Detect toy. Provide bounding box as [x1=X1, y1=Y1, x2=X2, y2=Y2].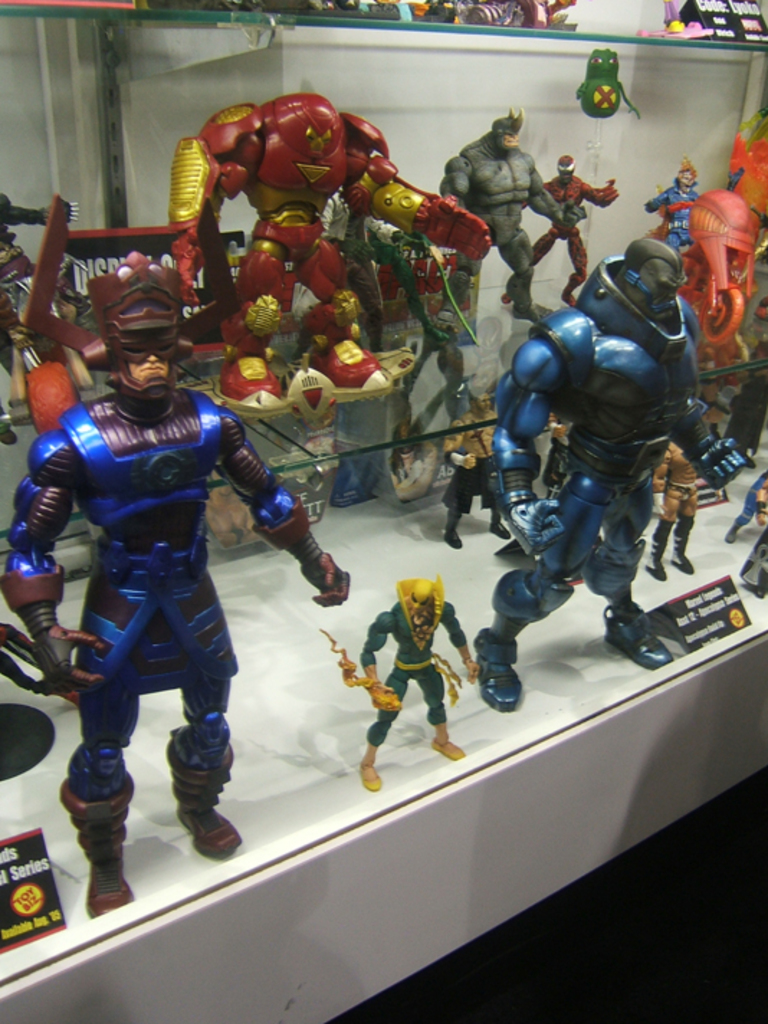
[x1=0, y1=240, x2=351, y2=936].
